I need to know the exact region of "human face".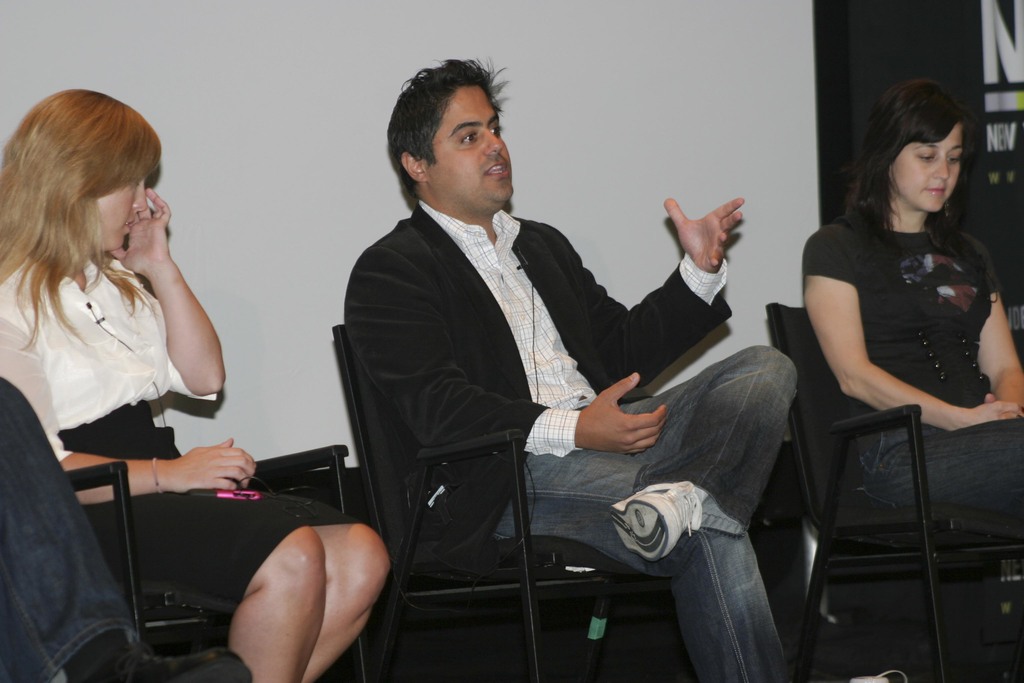
Region: {"left": 95, "top": 172, "right": 145, "bottom": 243}.
